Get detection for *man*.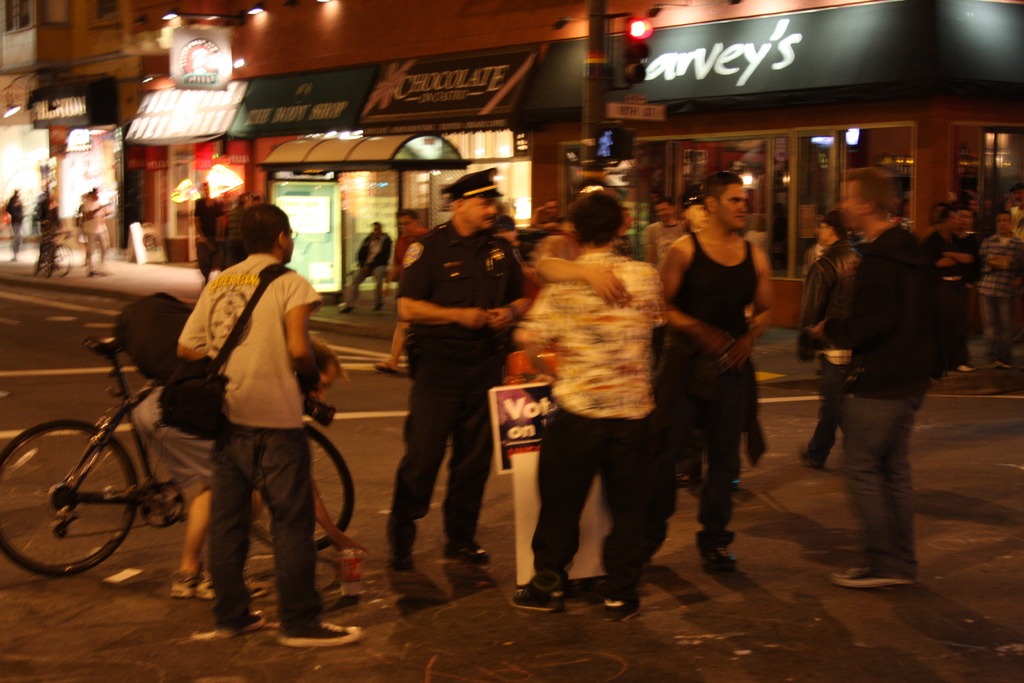
Detection: region(386, 161, 538, 609).
